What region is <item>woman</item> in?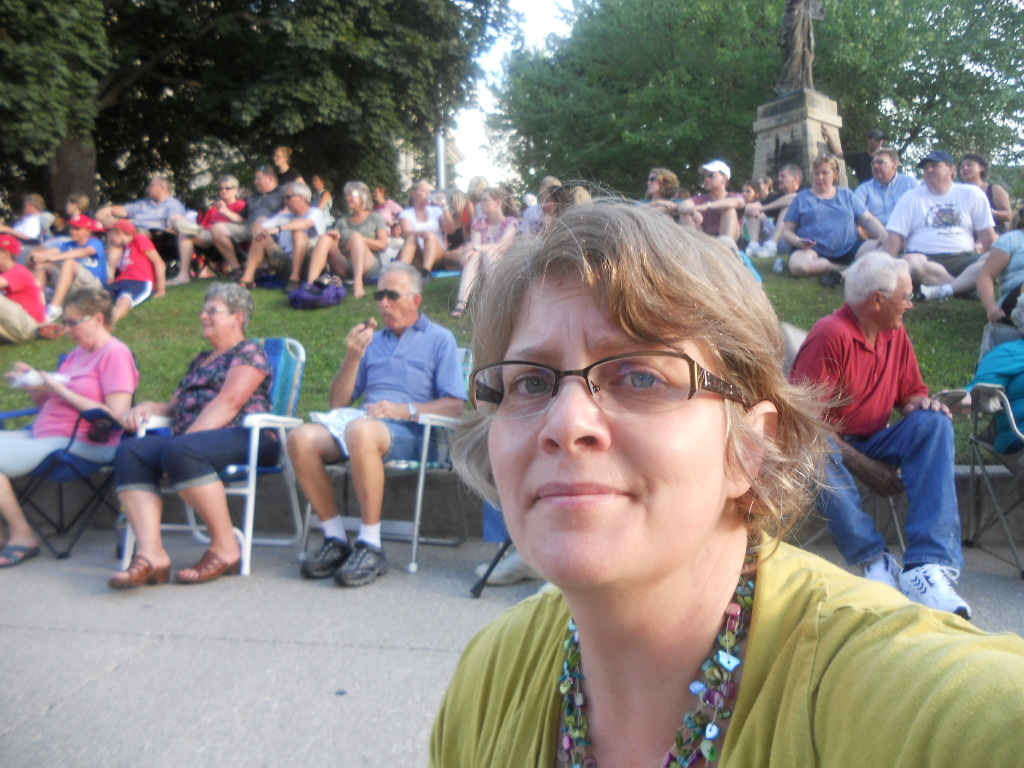
locate(956, 153, 1008, 233).
